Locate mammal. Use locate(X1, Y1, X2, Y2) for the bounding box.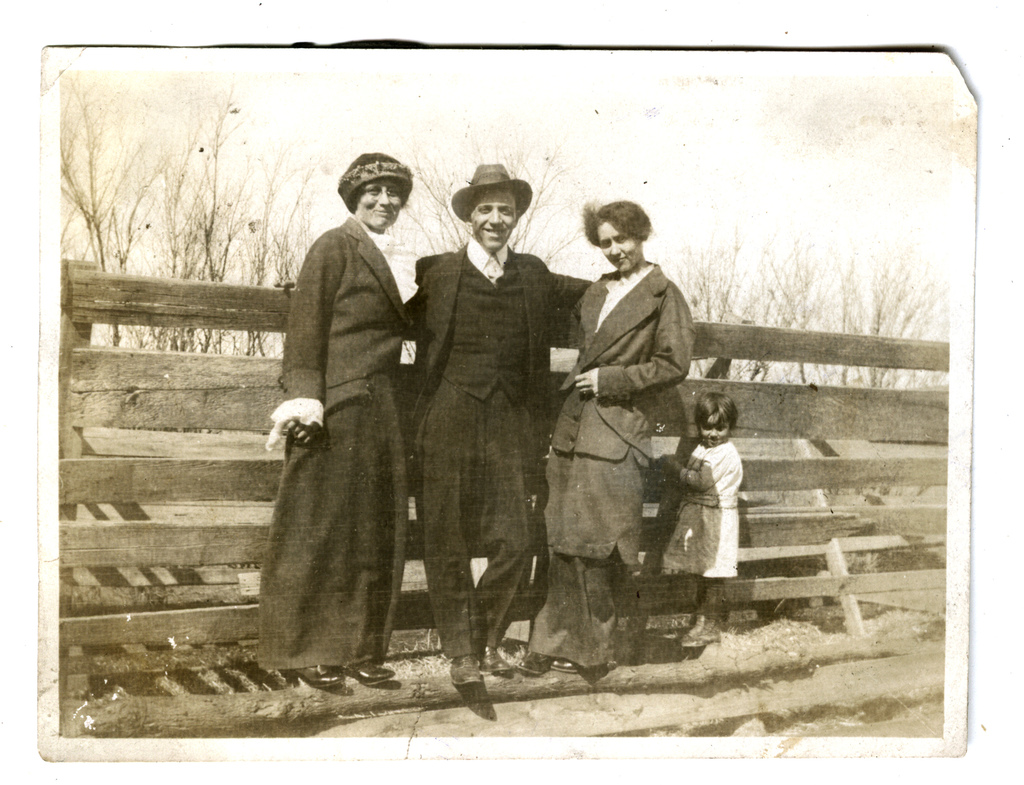
locate(657, 390, 742, 649).
